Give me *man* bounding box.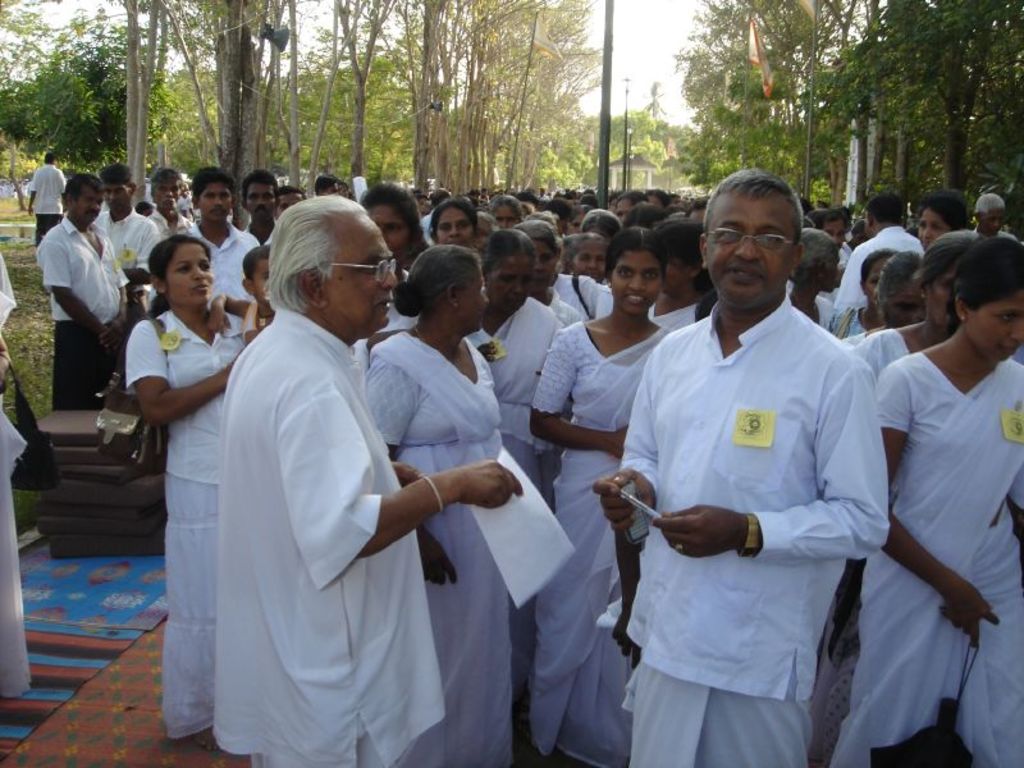
left=922, top=198, right=973, bottom=278.
